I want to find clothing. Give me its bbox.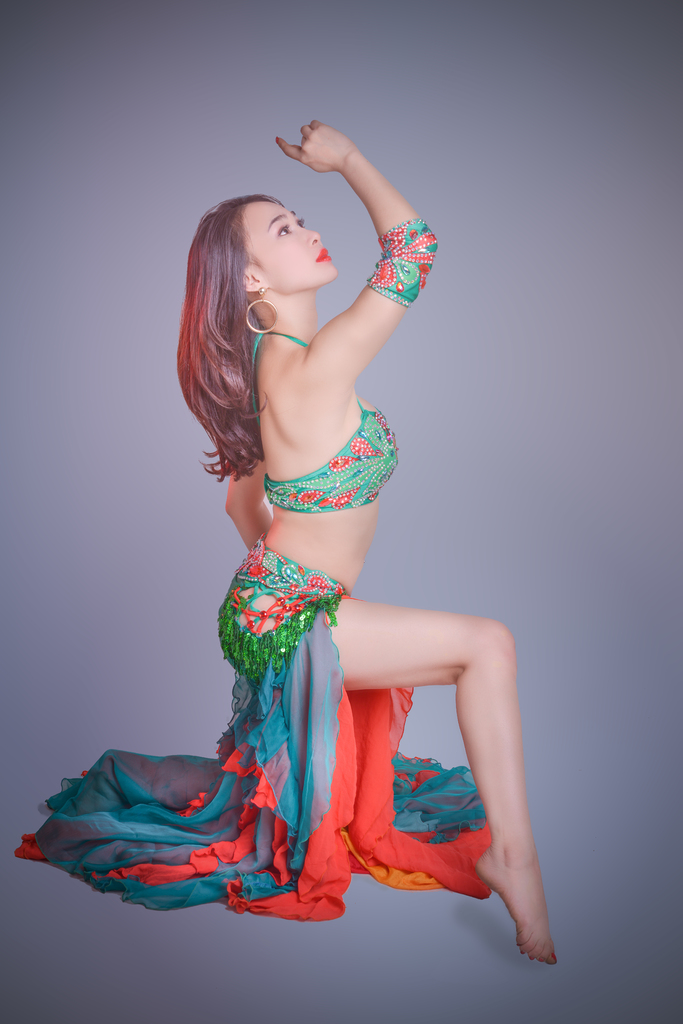
box=[15, 536, 497, 917].
